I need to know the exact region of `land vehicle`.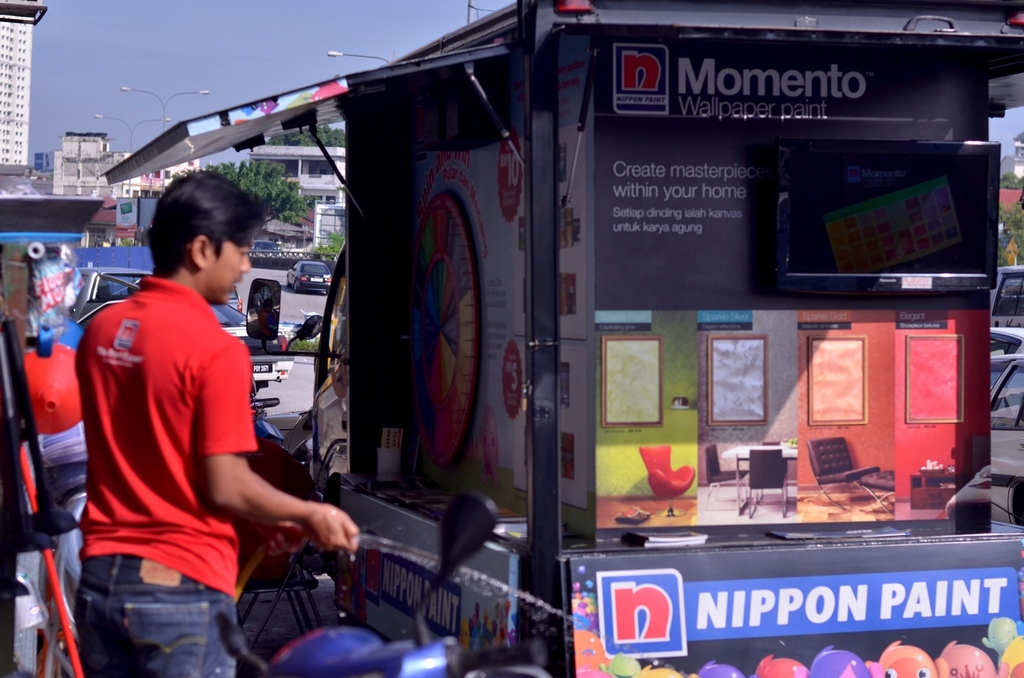
Region: crop(70, 260, 250, 340).
